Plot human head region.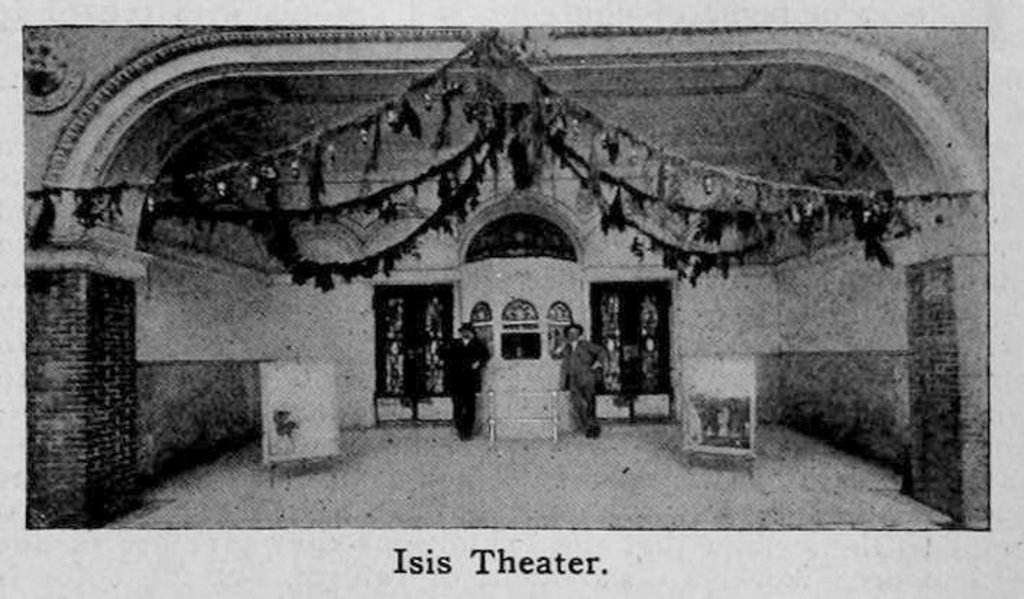
Plotted at x1=456, y1=320, x2=473, y2=343.
